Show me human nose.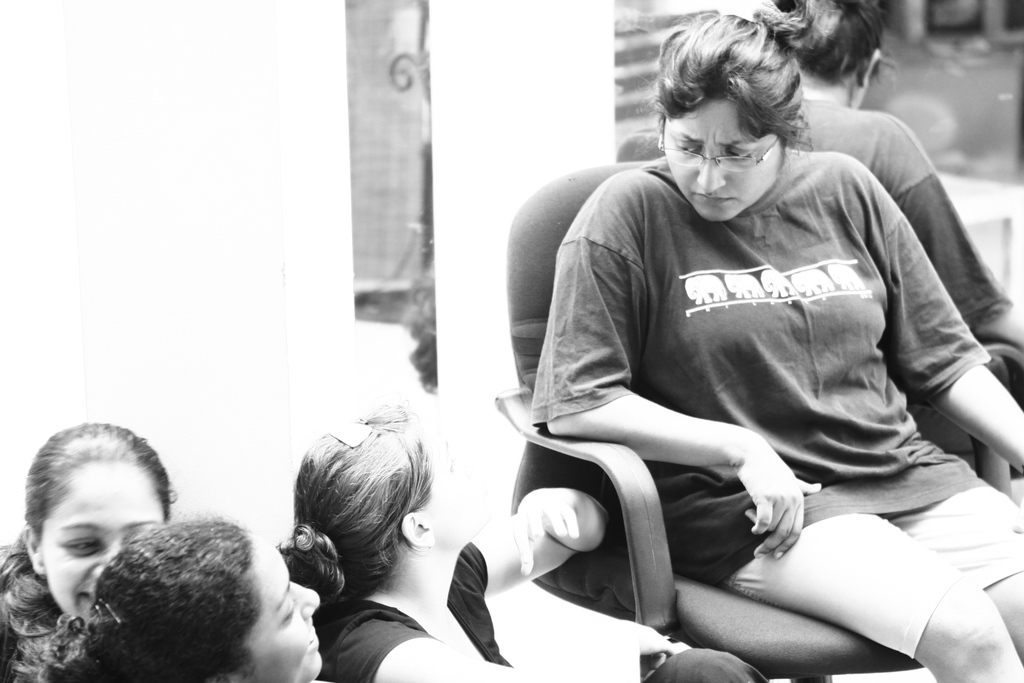
human nose is here: bbox=[90, 540, 125, 586].
